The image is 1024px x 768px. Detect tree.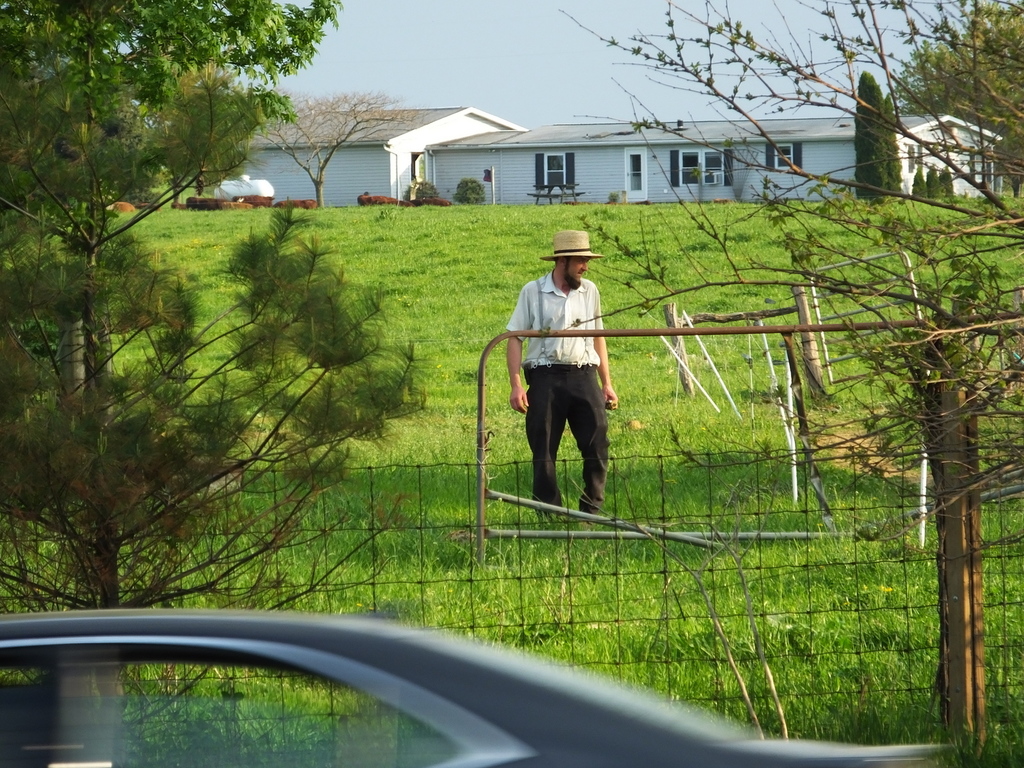
Detection: 911/170/927/204.
